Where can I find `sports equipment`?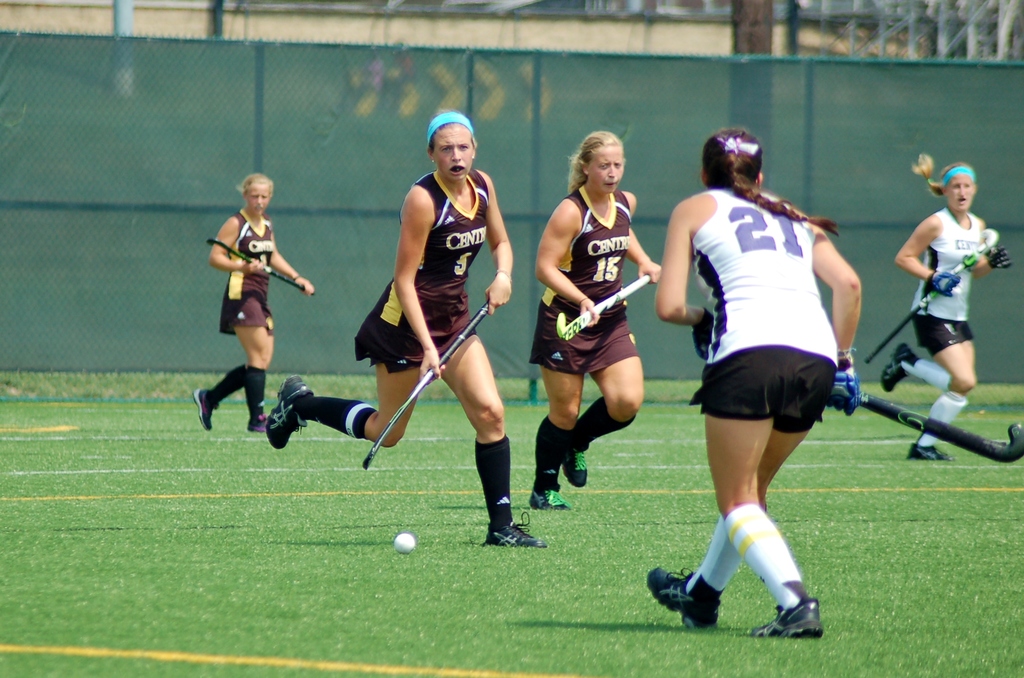
You can find it at [485,510,549,549].
